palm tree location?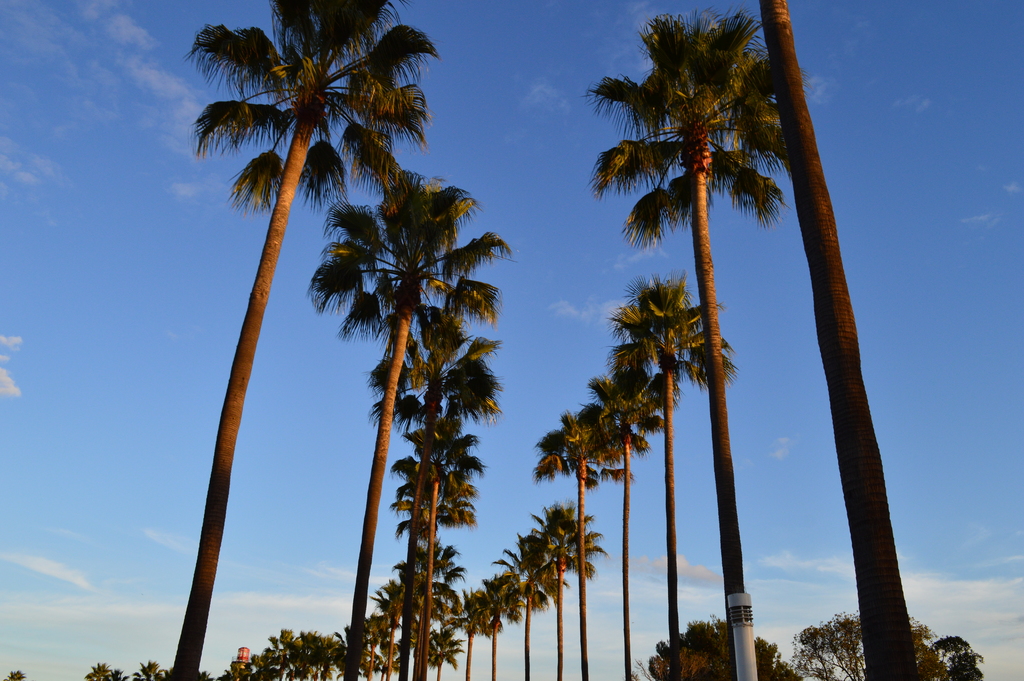
detection(381, 280, 500, 665)
